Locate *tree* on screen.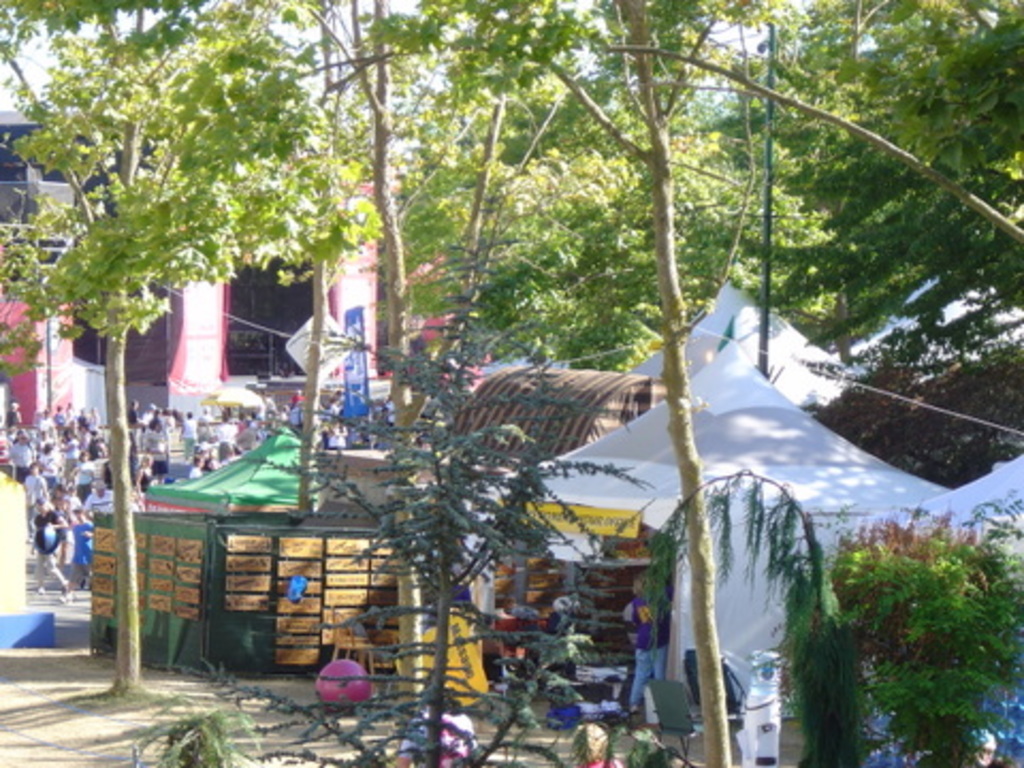
On screen at <region>384, 0, 753, 766</region>.
